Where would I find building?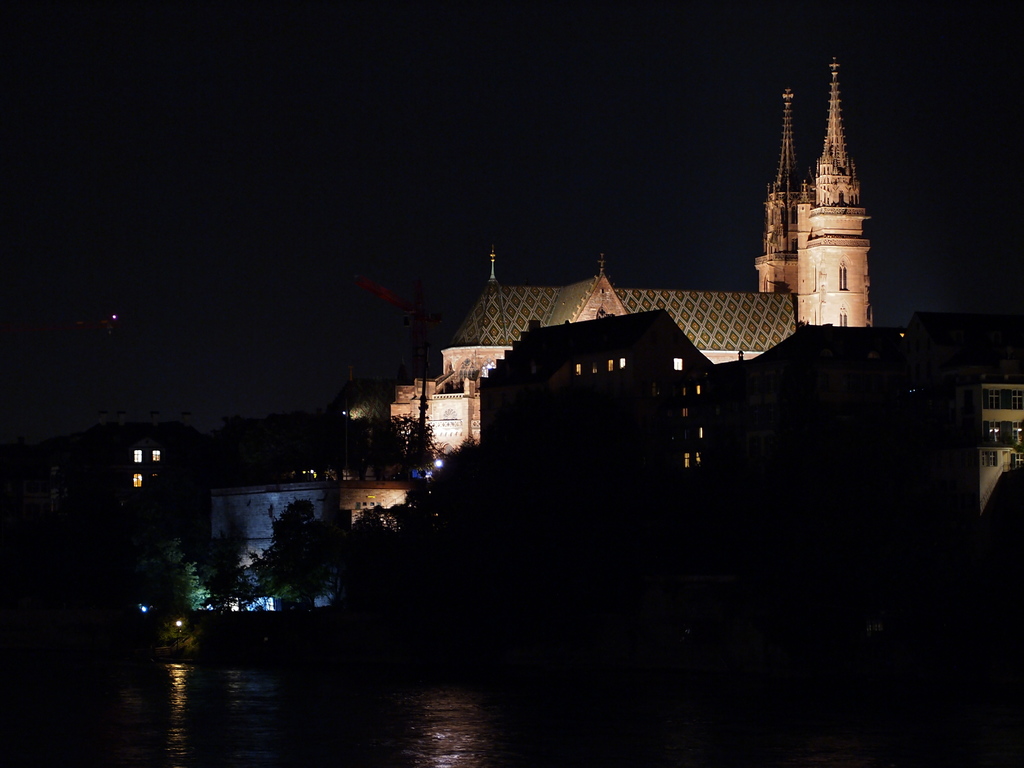
At l=346, t=54, r=890, b=500.
